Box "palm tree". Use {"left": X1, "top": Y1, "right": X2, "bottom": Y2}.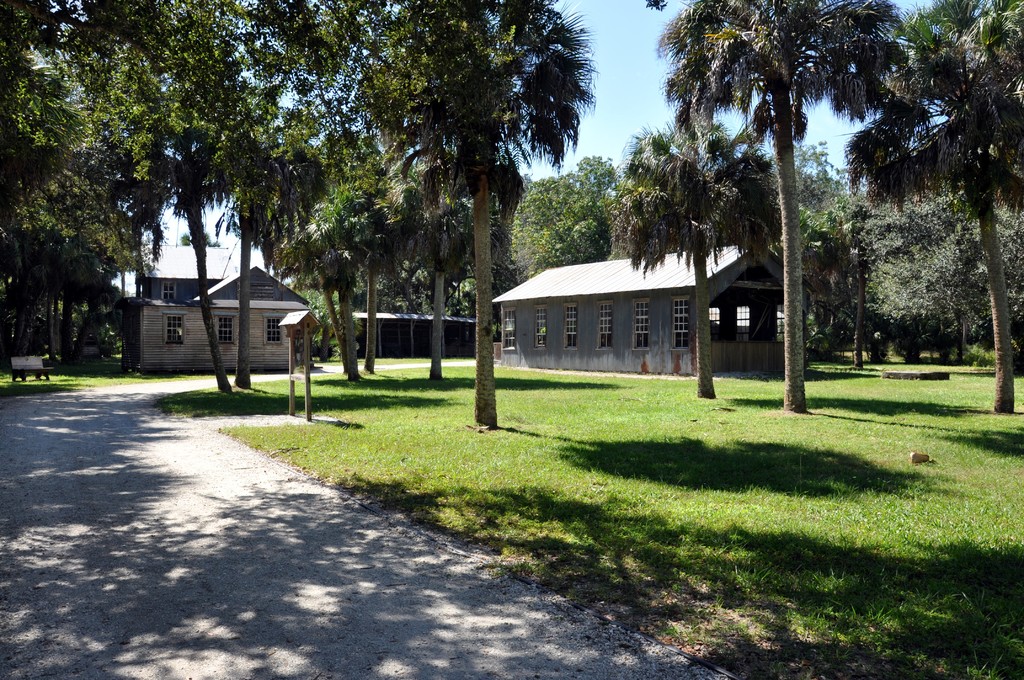
{"left": 658, "top": 0, "right": 857, "bottom": 420}.
